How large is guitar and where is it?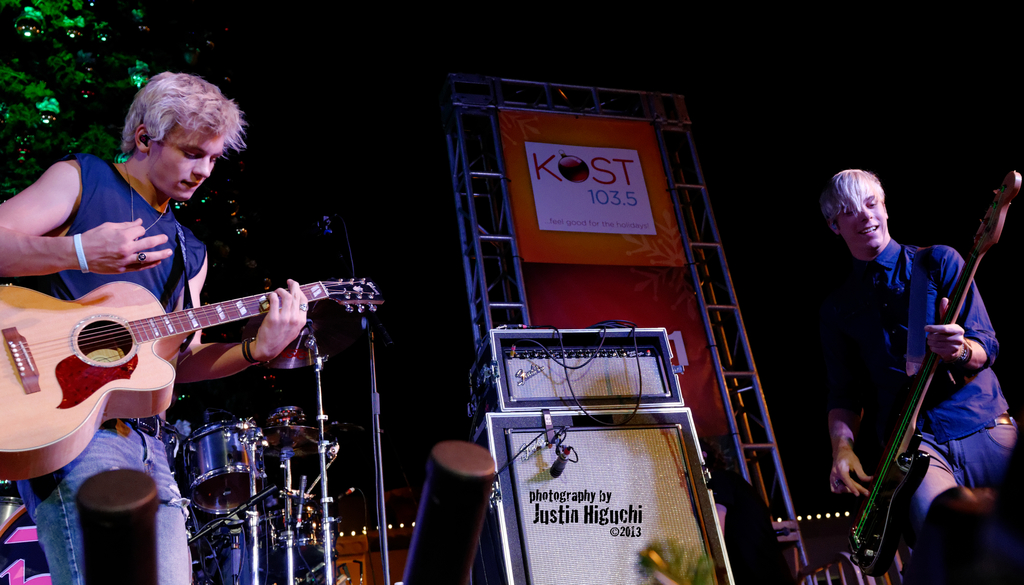
Bounding box: 3,244,360,458.
